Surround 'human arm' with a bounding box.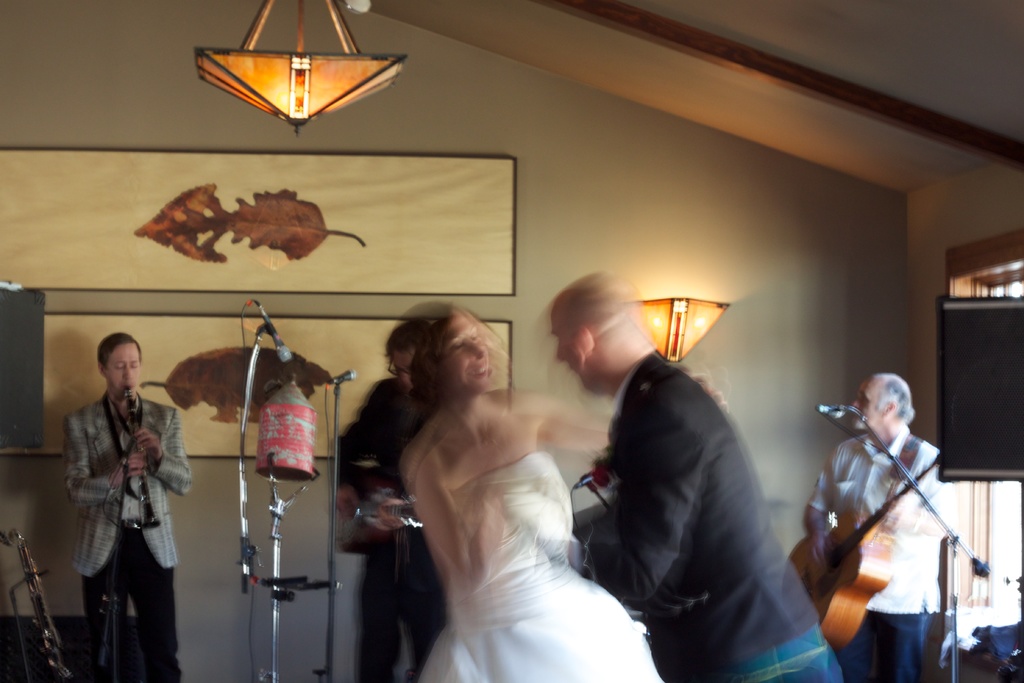
(left=884, top=434, right=968, bottom=536).
